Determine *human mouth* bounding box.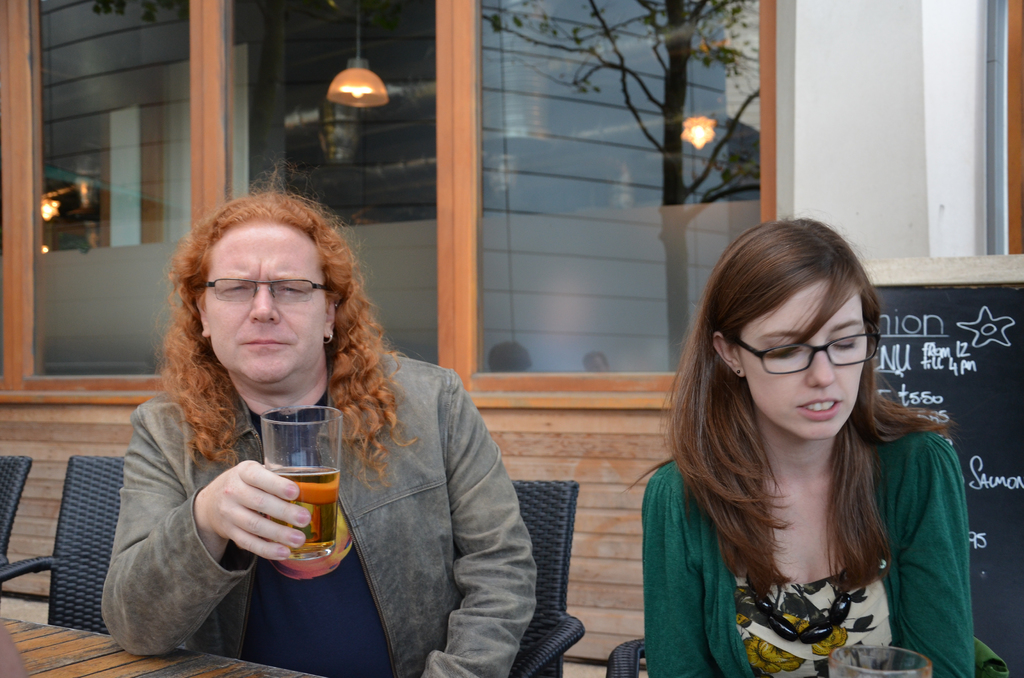
Determined: box(799, 398, 845, 419).
